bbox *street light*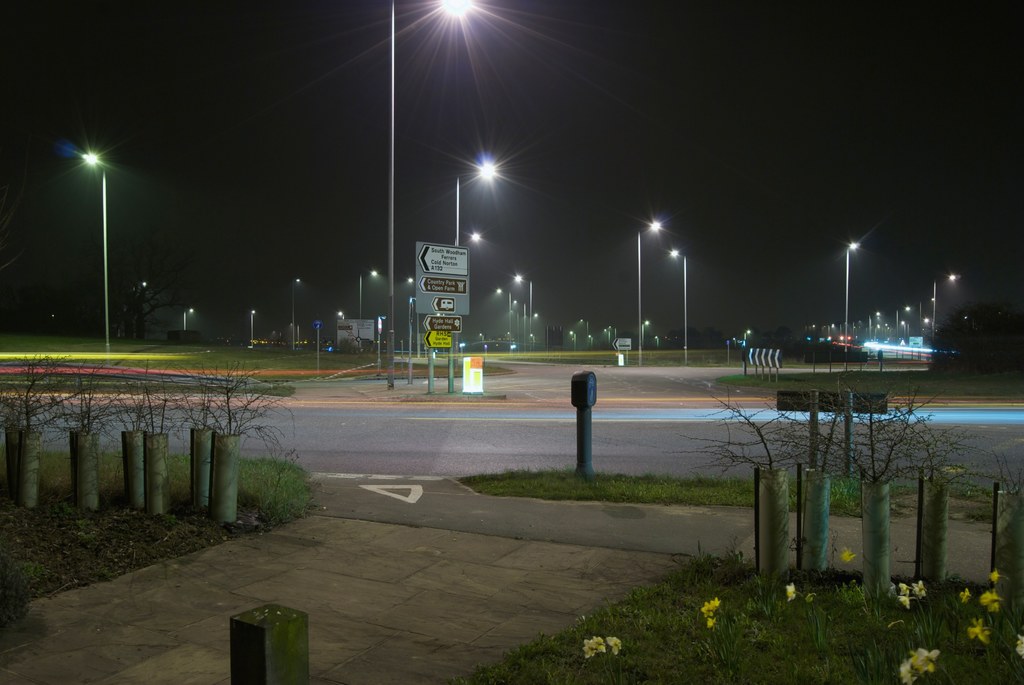
select_region(247, 311, 259, 352)
